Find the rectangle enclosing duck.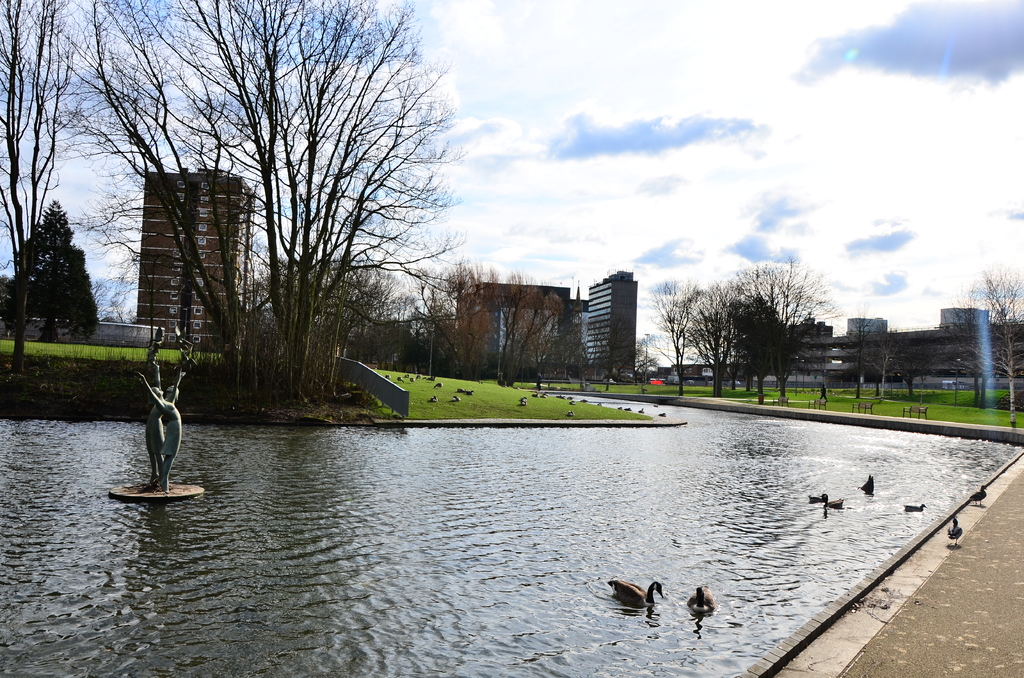
(x1=511, y1=396, x2=528, y2=407).
